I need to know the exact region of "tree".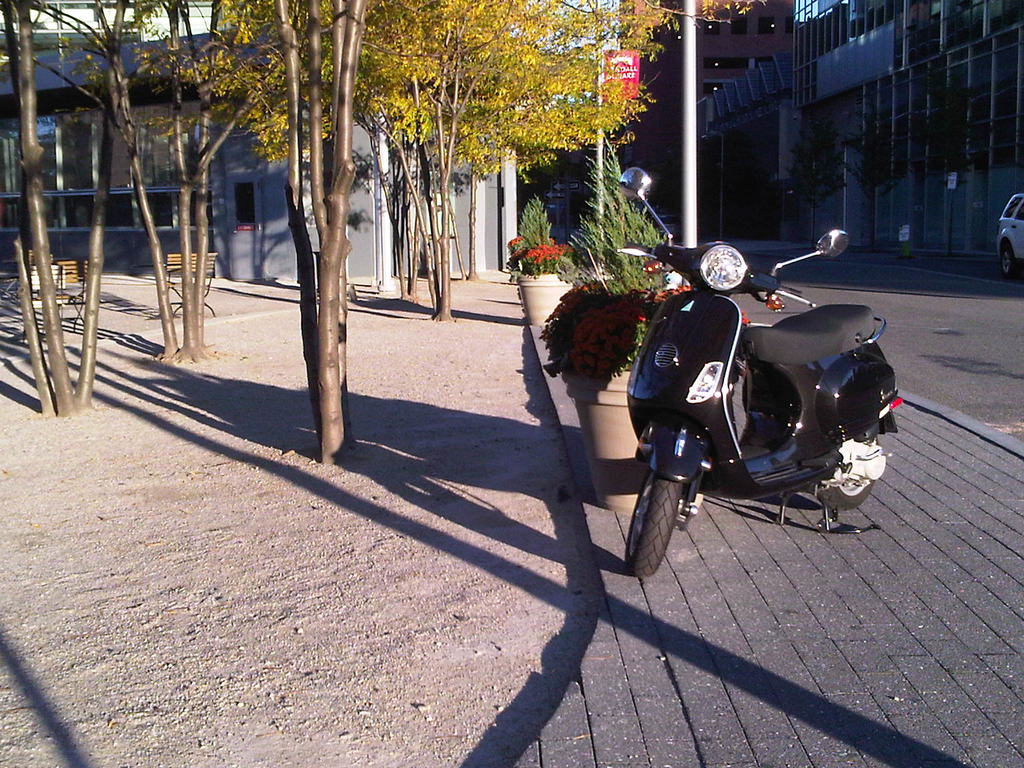
Region: box(0, 0, 427, 358).
